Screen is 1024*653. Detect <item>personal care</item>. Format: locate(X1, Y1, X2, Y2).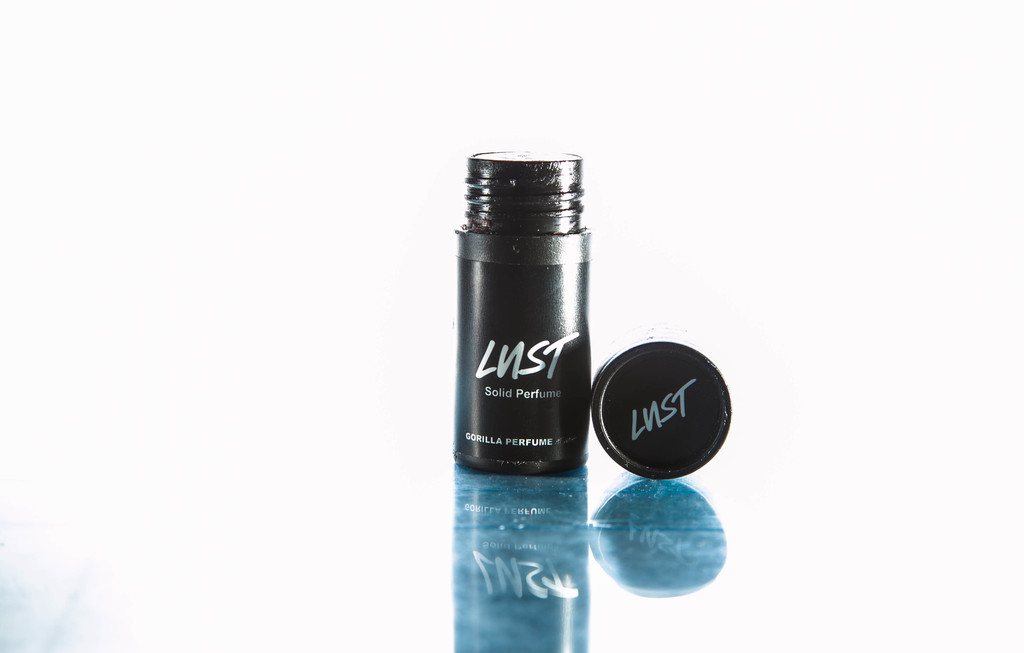
locate(591, 334, 732, 476).
